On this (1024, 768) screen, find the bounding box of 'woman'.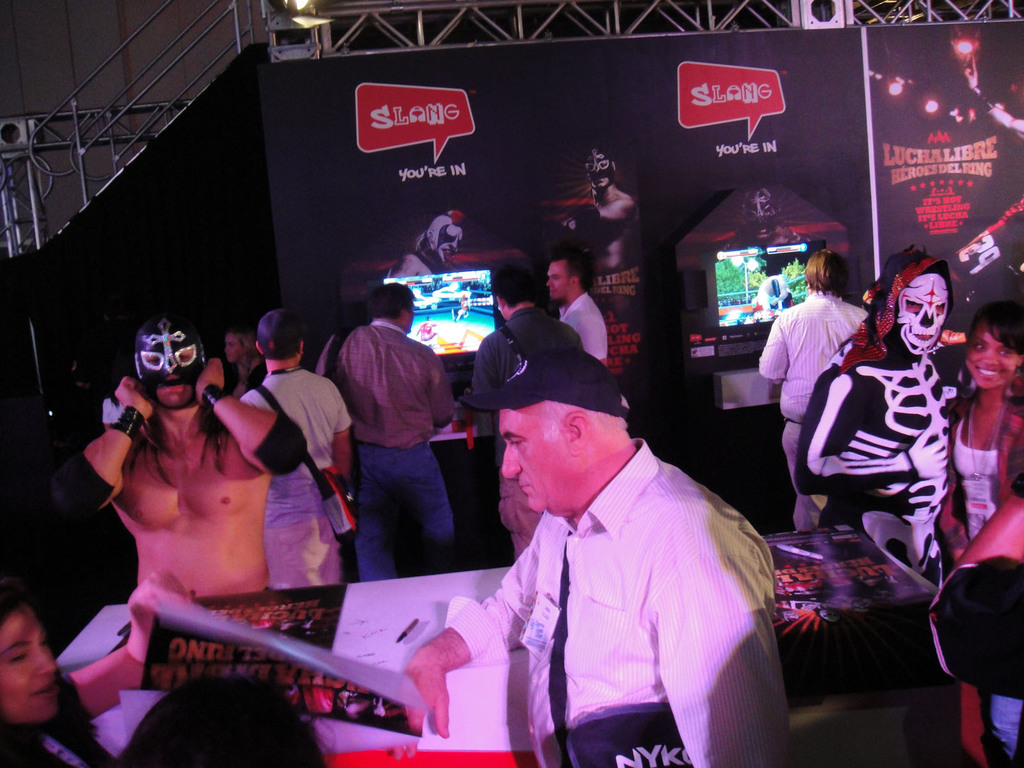
Bounding box: (left=947, top=299, right=1023, bottom=540).
